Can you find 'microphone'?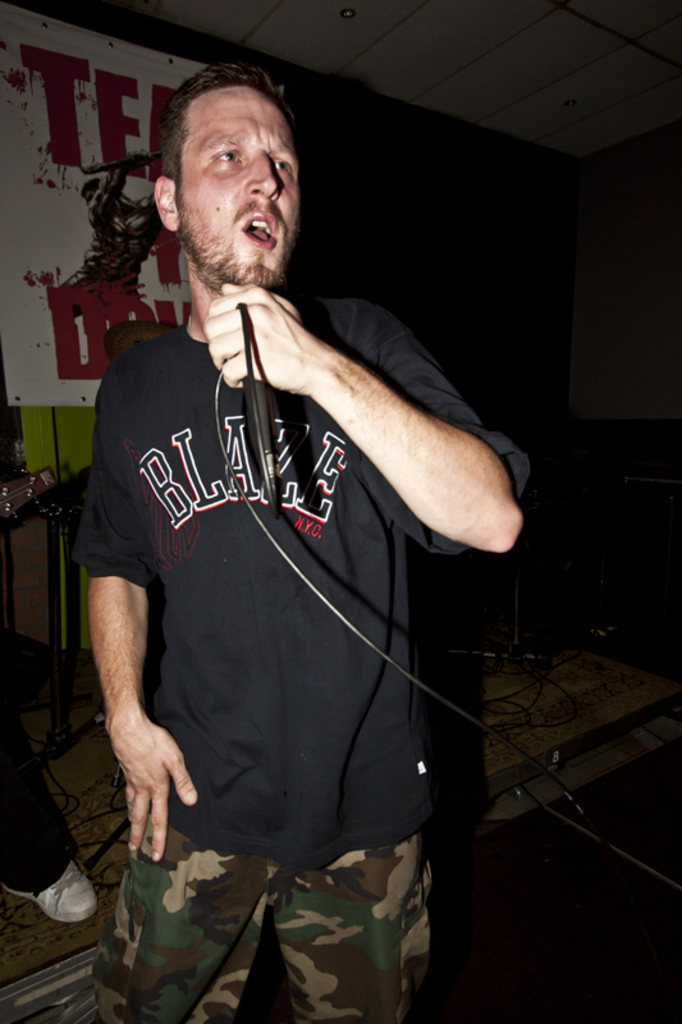
Yes, bounding box: x1=235 y1=379 x2=278 y2=498.
